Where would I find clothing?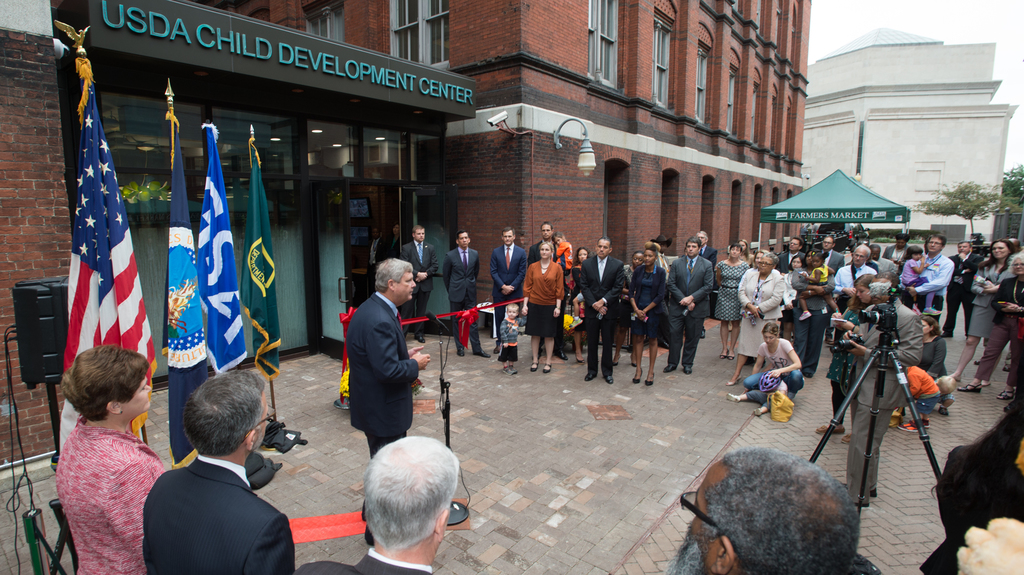
At <box>782,270,794,321</box>.
